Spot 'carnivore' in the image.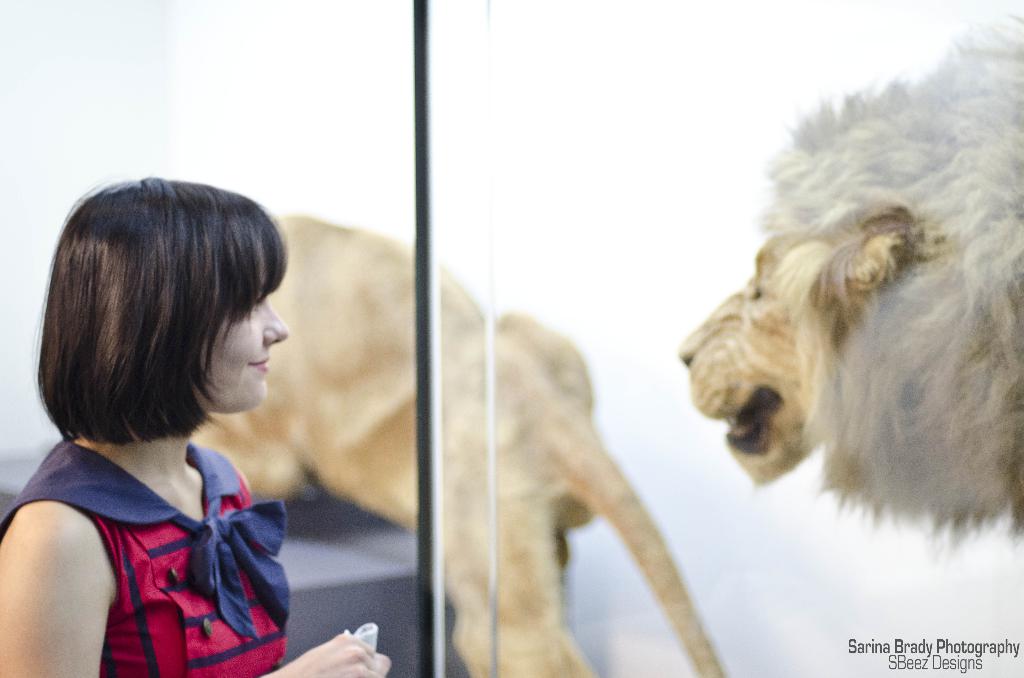
'carnivore' found at locate(680, 12, 1023, 566).
